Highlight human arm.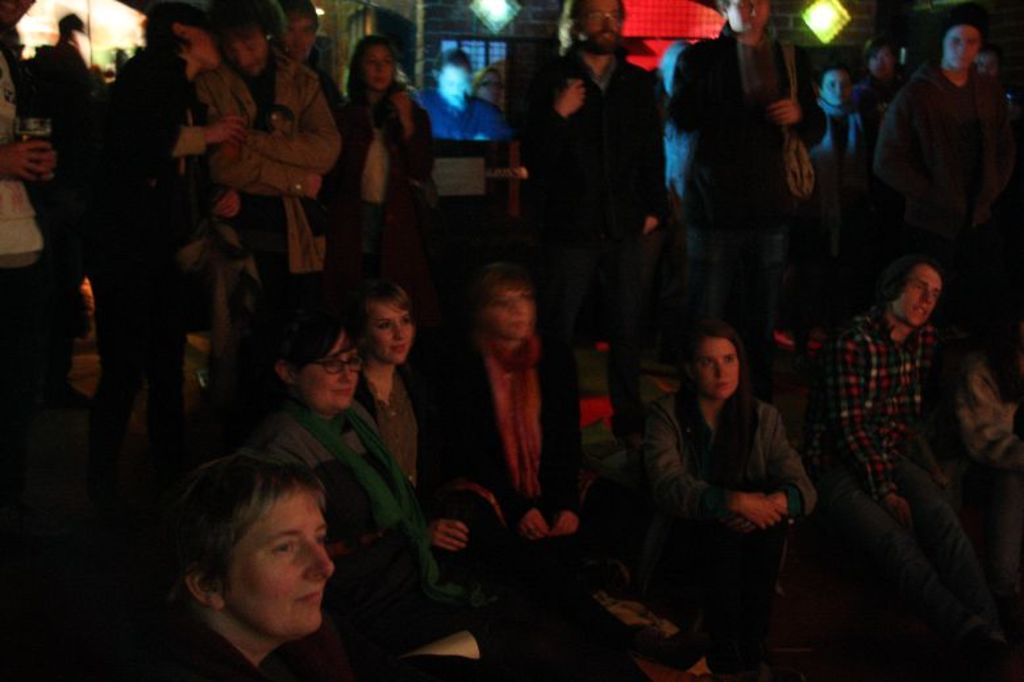
Highlighted region: (136,113,263,165).
